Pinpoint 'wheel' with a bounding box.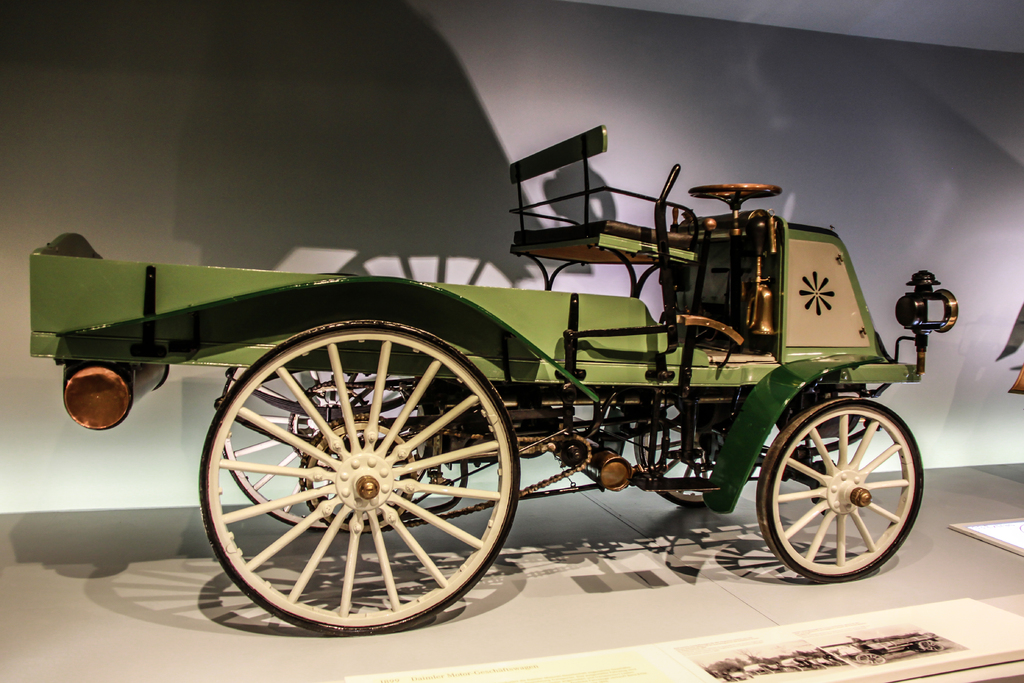
x1=751, y1=393, x2=927, y2=583.
